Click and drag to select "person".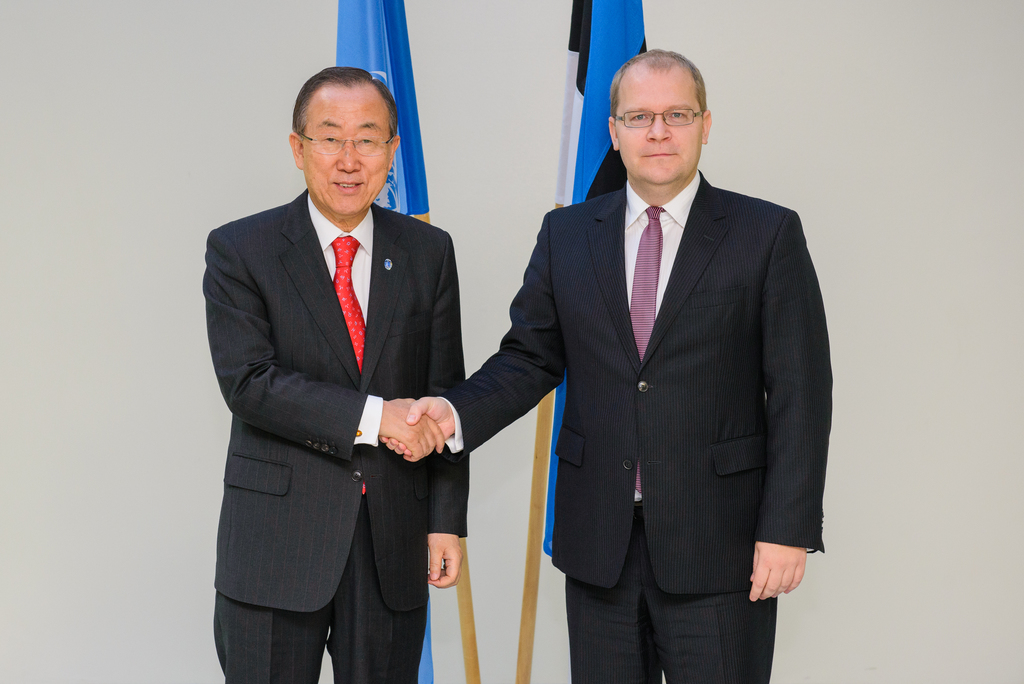
Selection: (x1=200, y1=62, x2=469, y2=682).
